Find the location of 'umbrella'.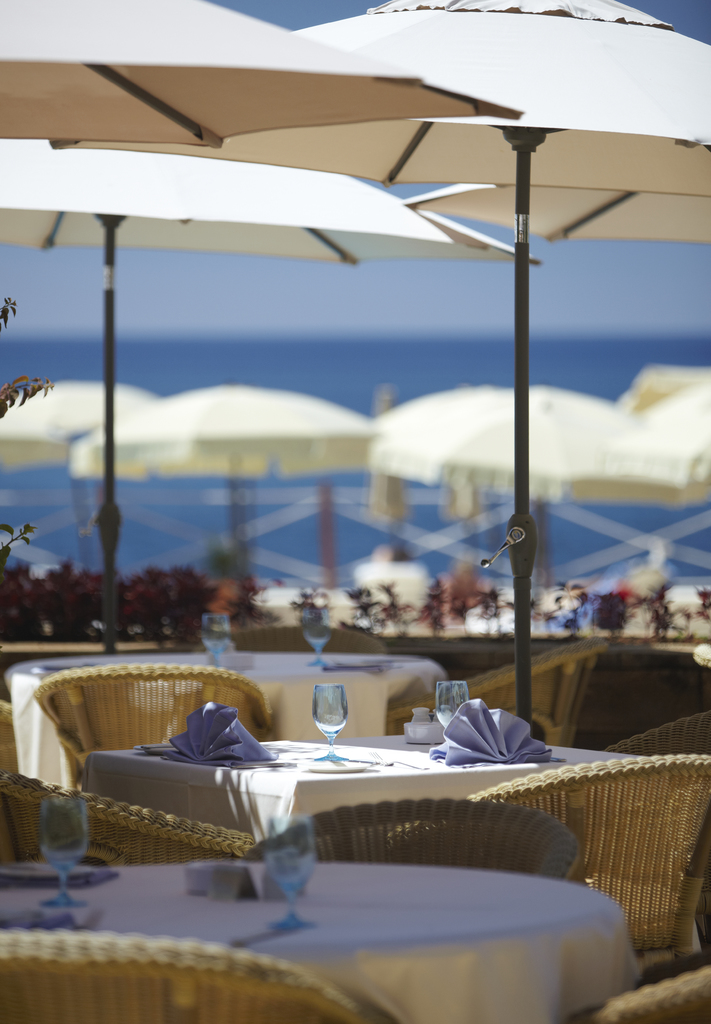
Location: x1=0 y1=1 x2=523 y2=154.
